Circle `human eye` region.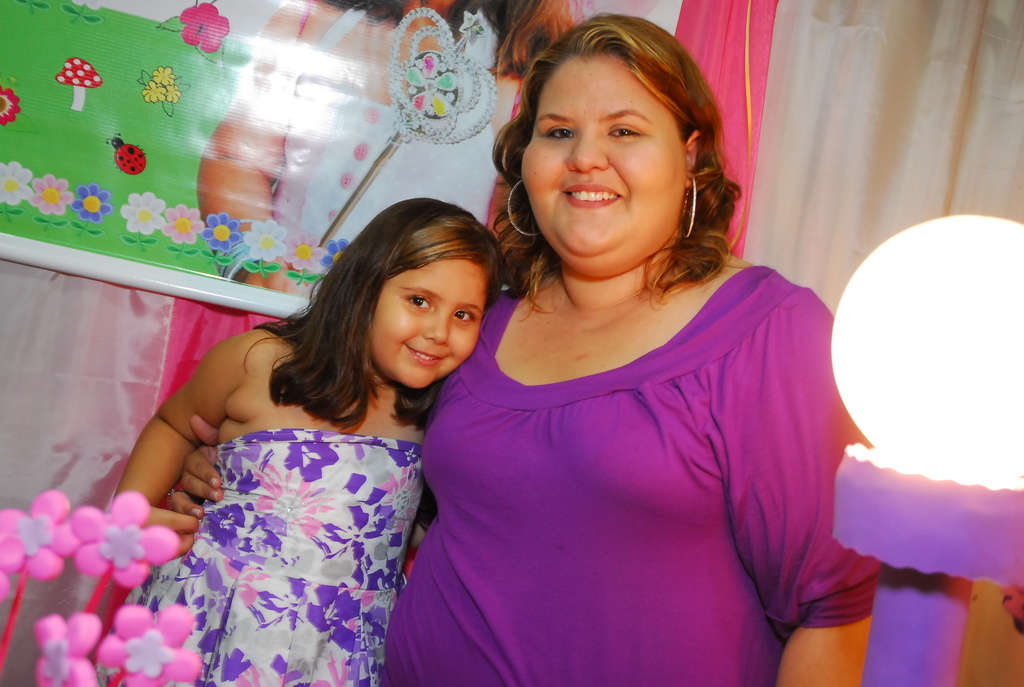
Region: [543, 122, 573, 141].
